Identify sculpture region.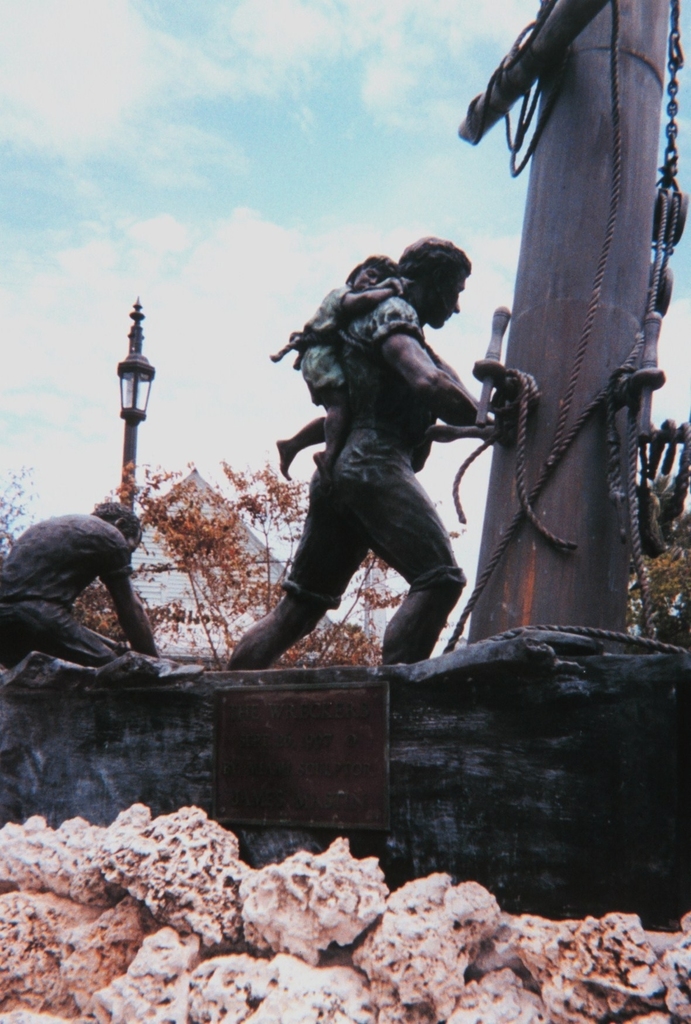
Region: x1=0, y1=481, x2=156, y2=701.
